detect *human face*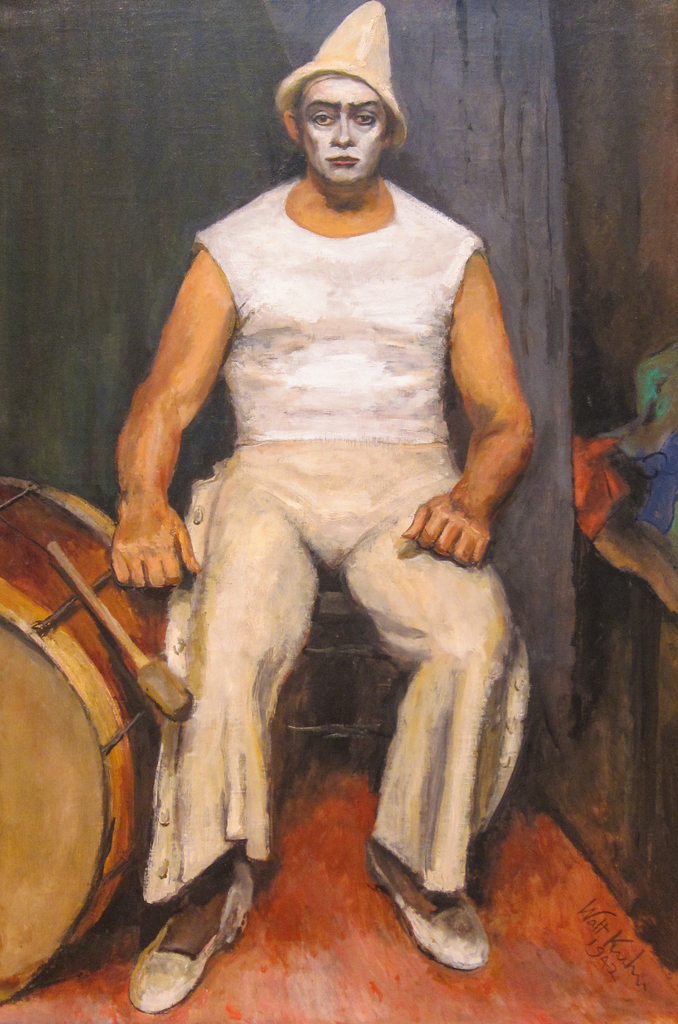
302/76/385/186
